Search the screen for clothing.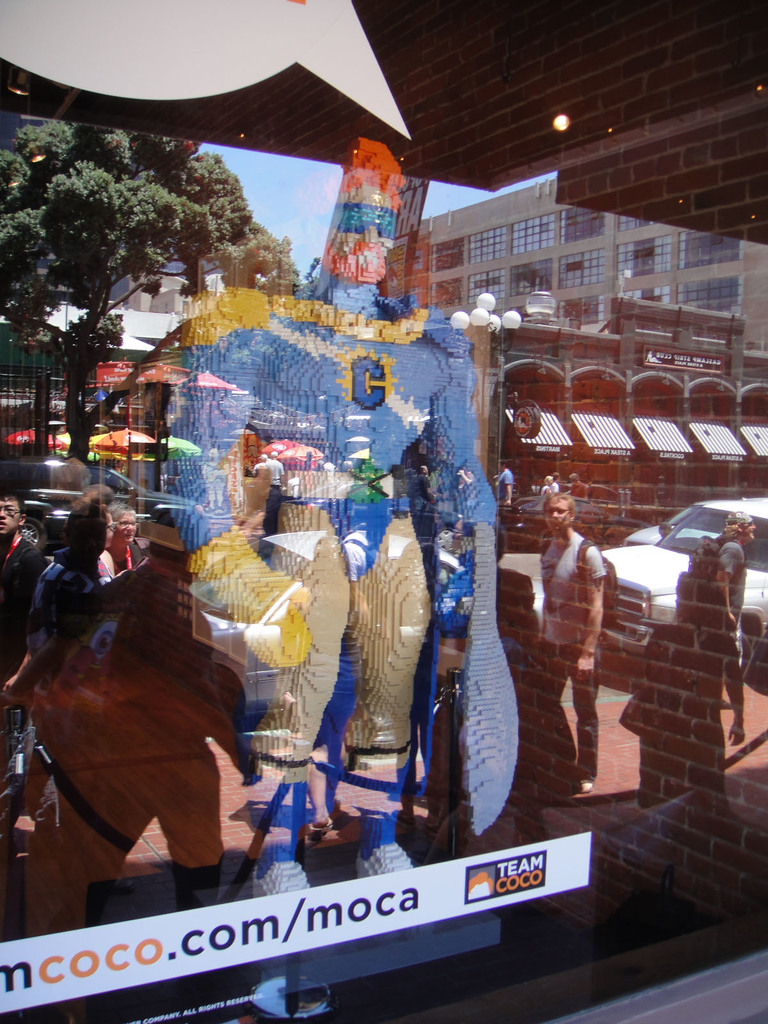
Found at (0,534,43,683).
